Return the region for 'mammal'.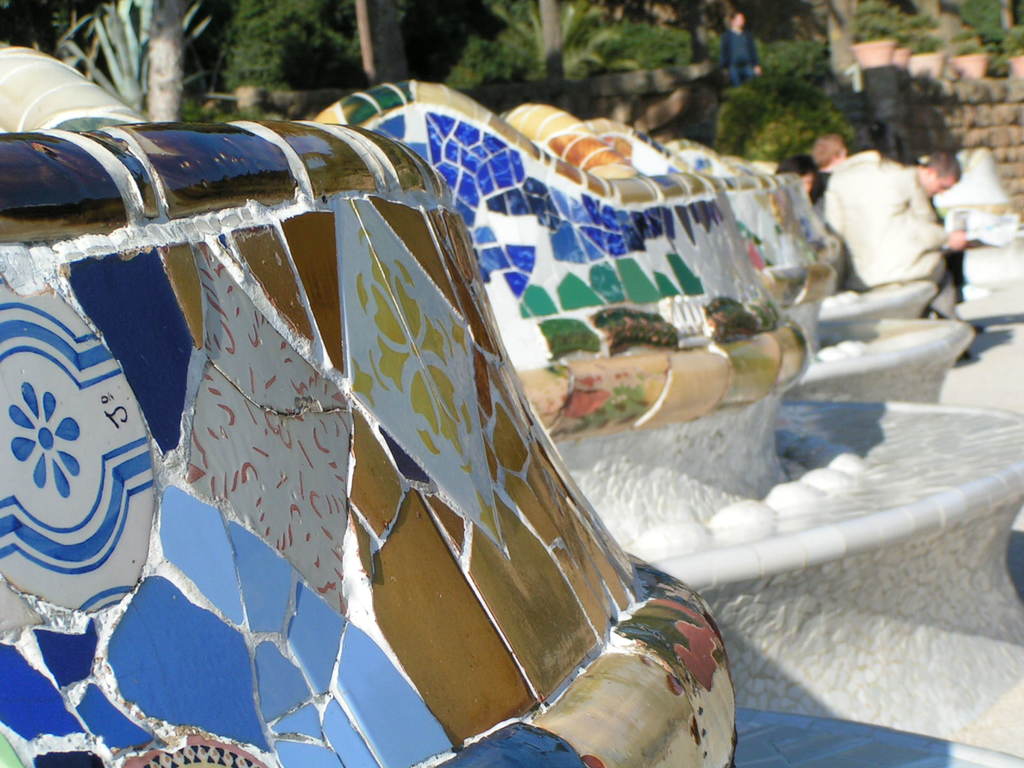
bbox=(806, 132, 965, 310).
